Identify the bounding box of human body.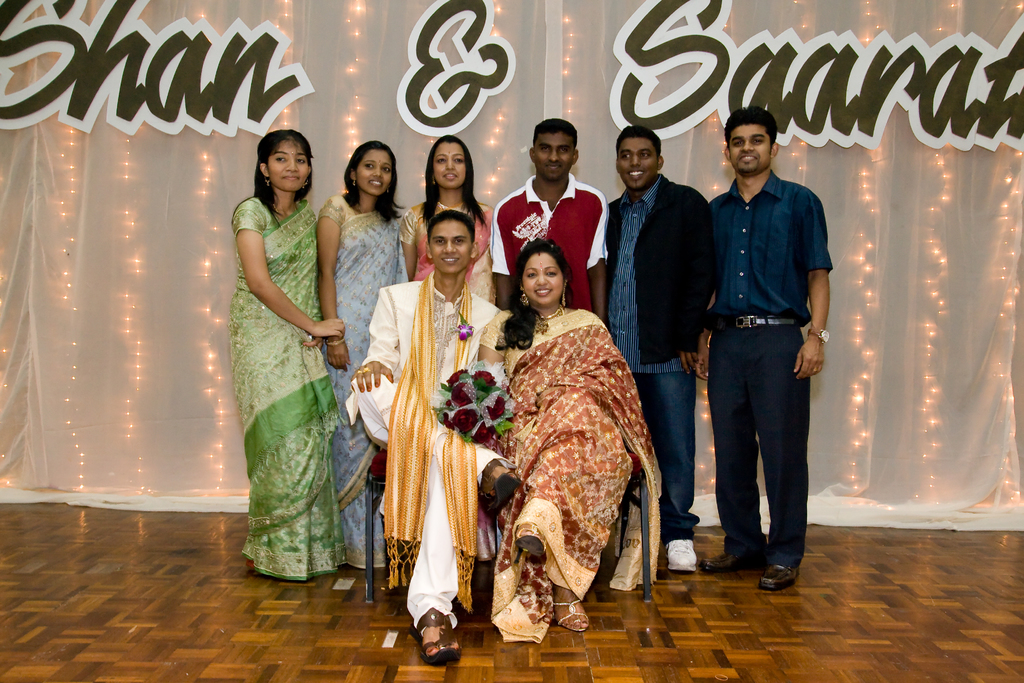
(x1=694, y1=165, x2=837, y2=589).
